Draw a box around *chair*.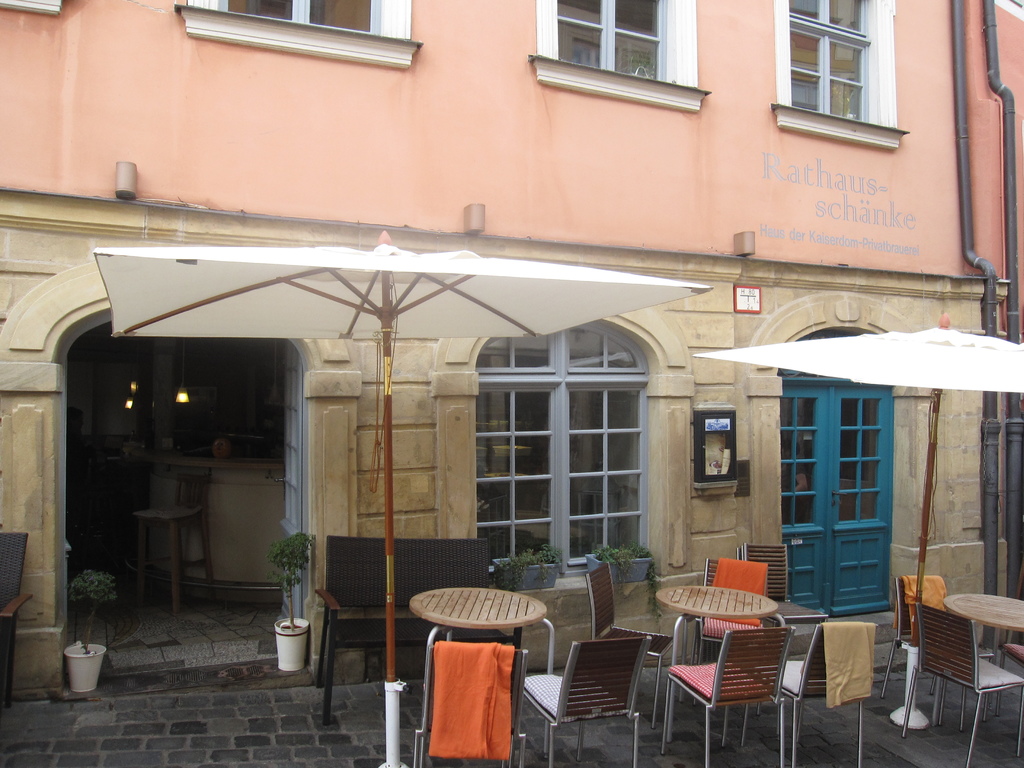
region(583, 561, 682, 733).
